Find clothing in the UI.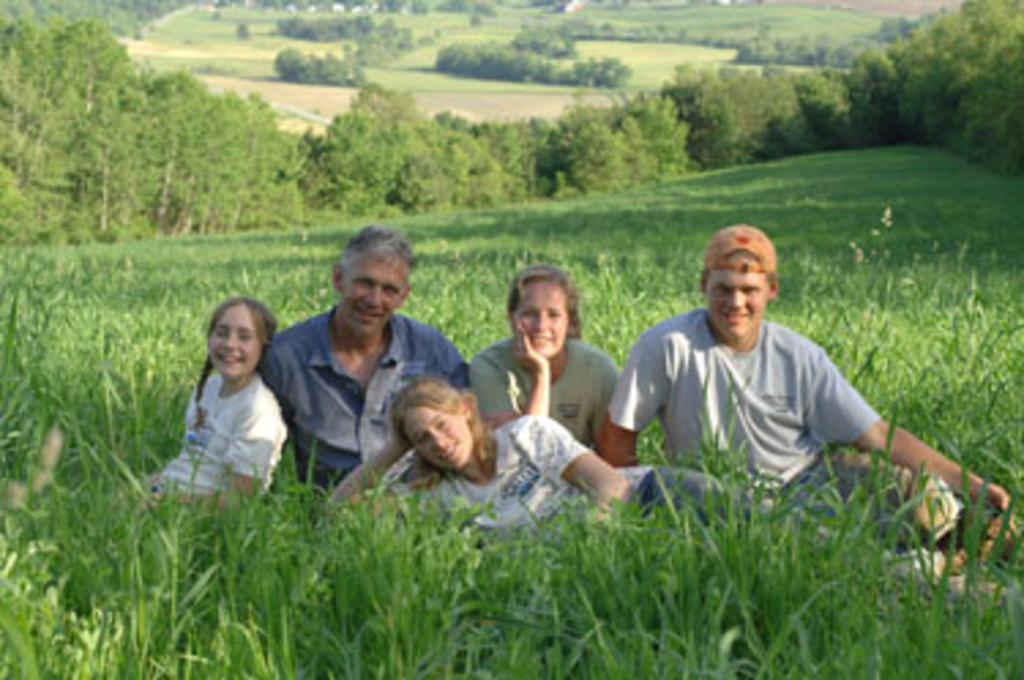
UI element at (left=467, top=328, right=623, bottom=442).
